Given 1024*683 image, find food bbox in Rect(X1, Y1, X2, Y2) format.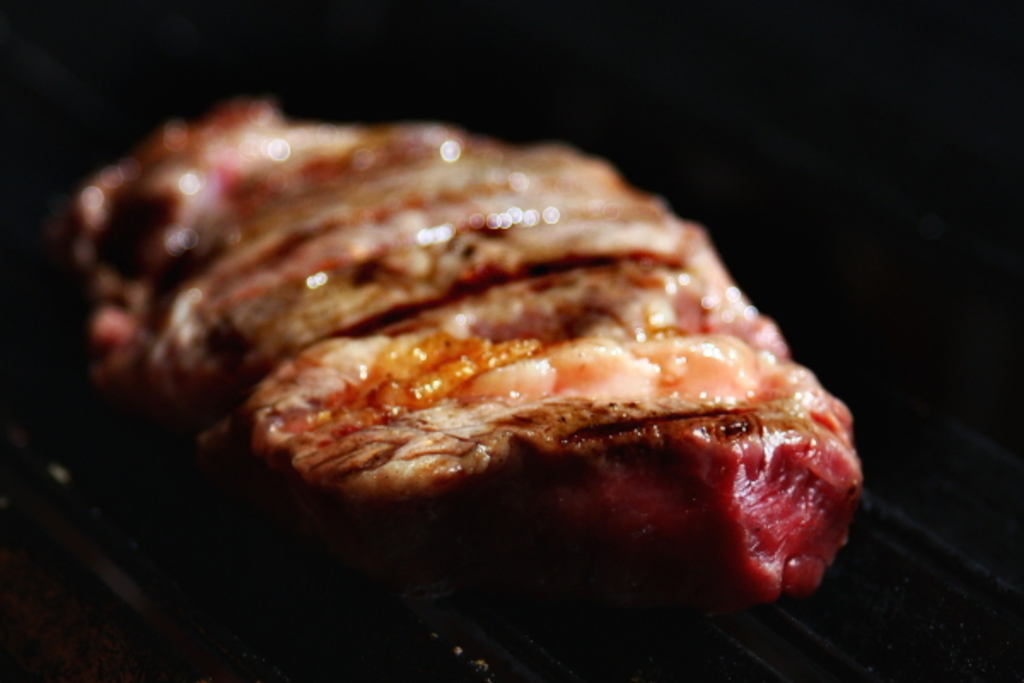
Rect(77, 114, 852, 620).
